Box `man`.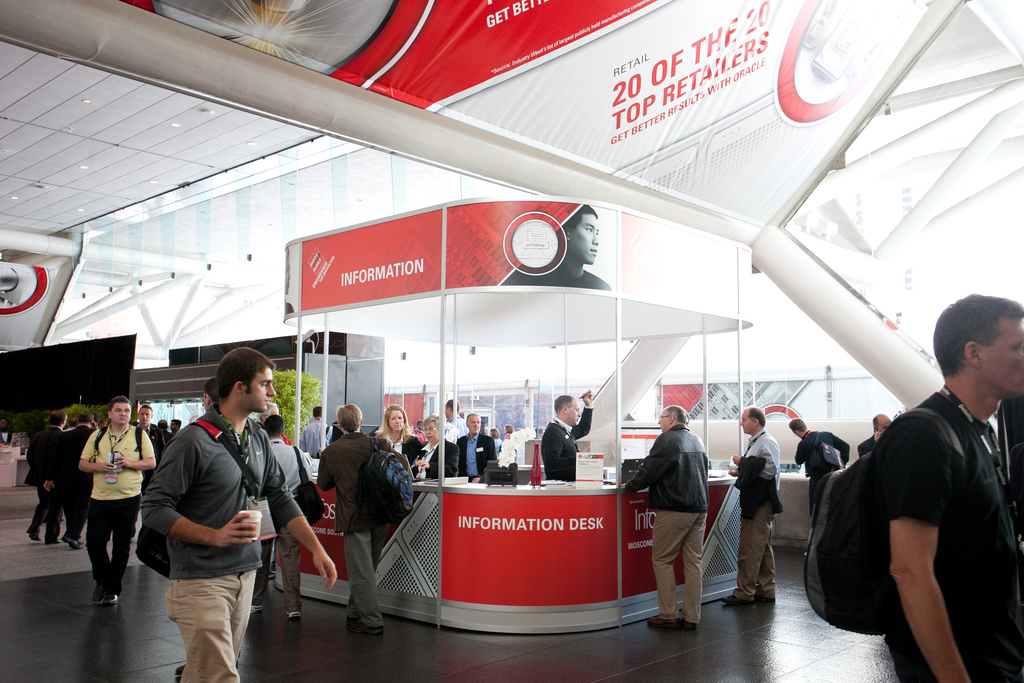
bbox(134, 398, 161, 452).
